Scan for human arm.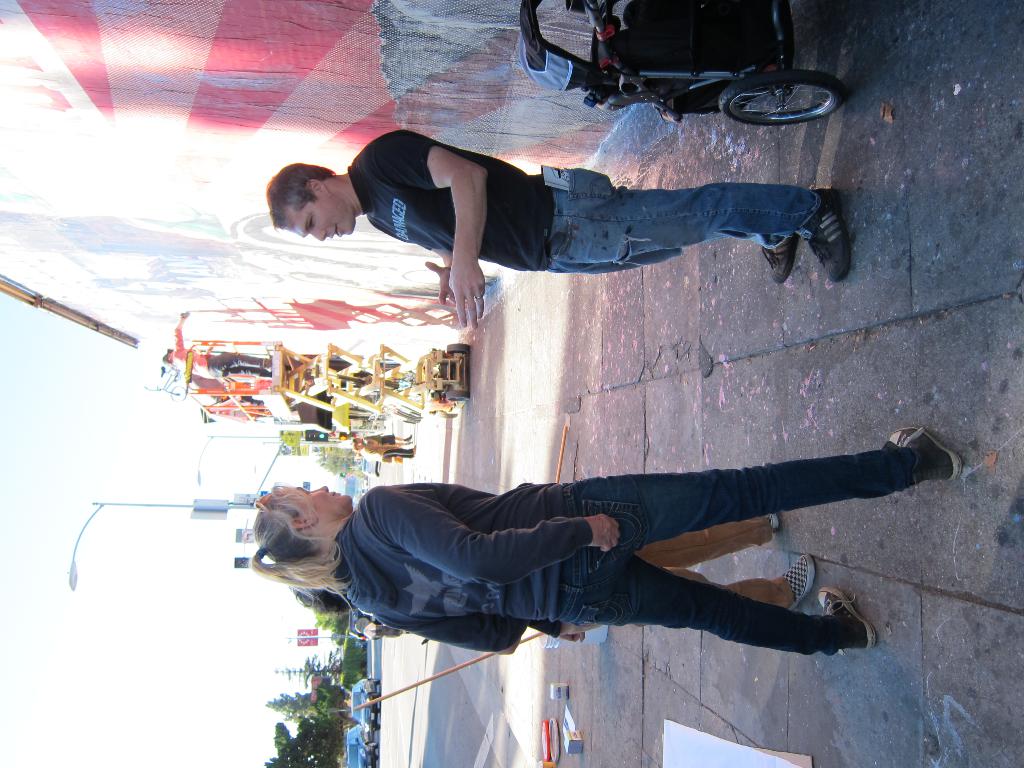
Scan result: 364/485/620/587.
